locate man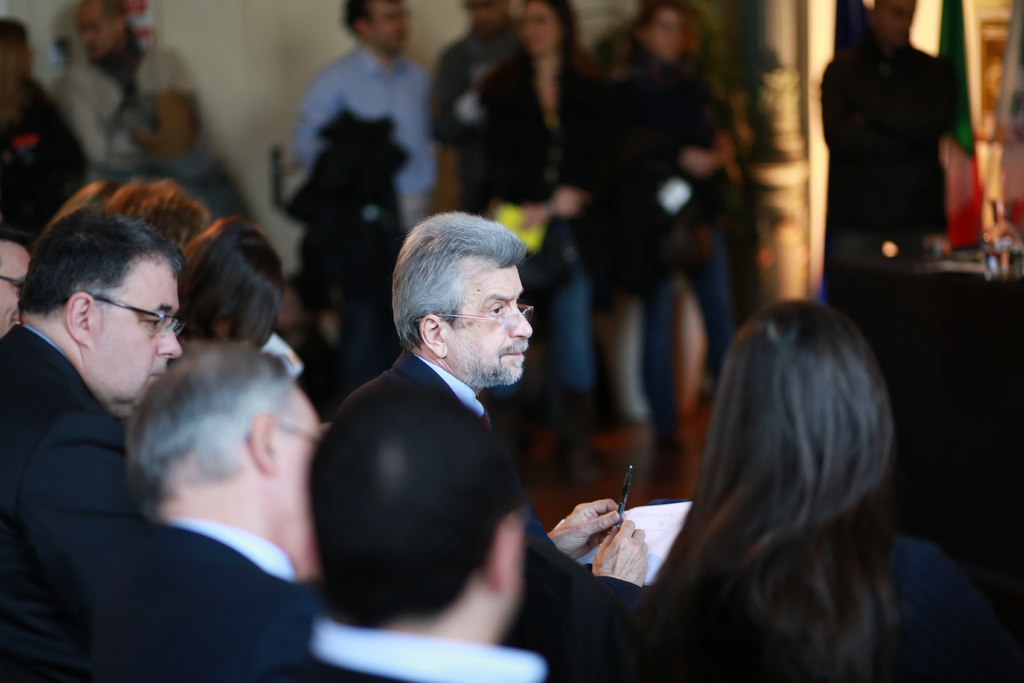
<box>810,0,968,310</box>
